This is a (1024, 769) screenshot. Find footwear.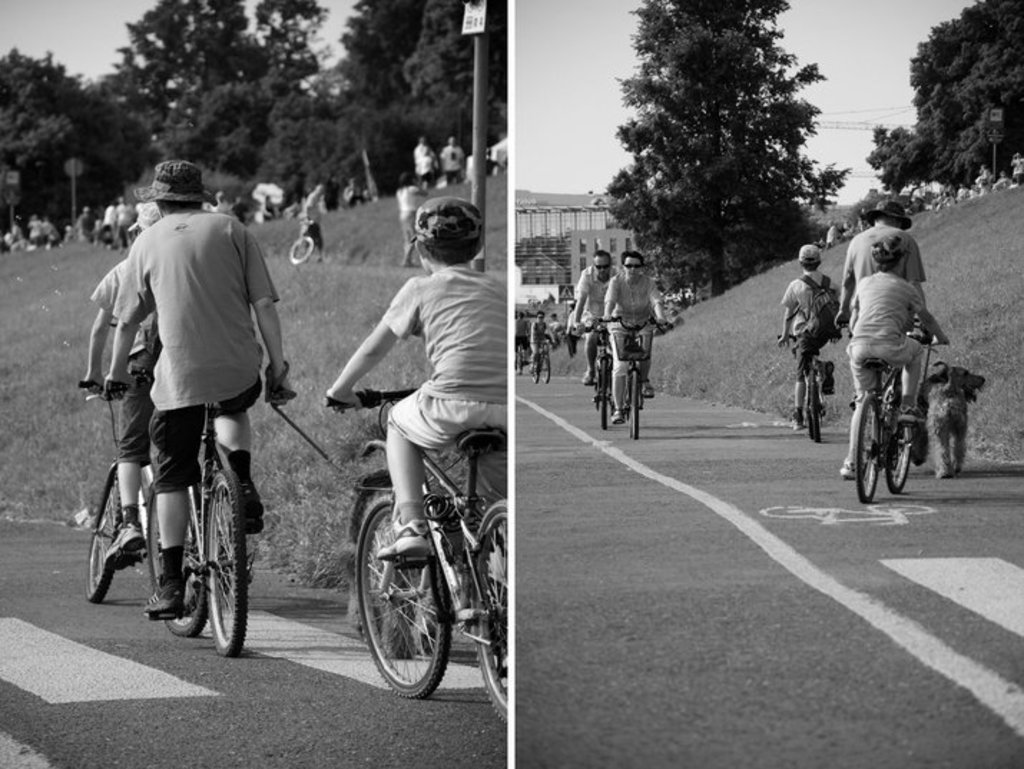
Bounding box: (372,517,427,556).
